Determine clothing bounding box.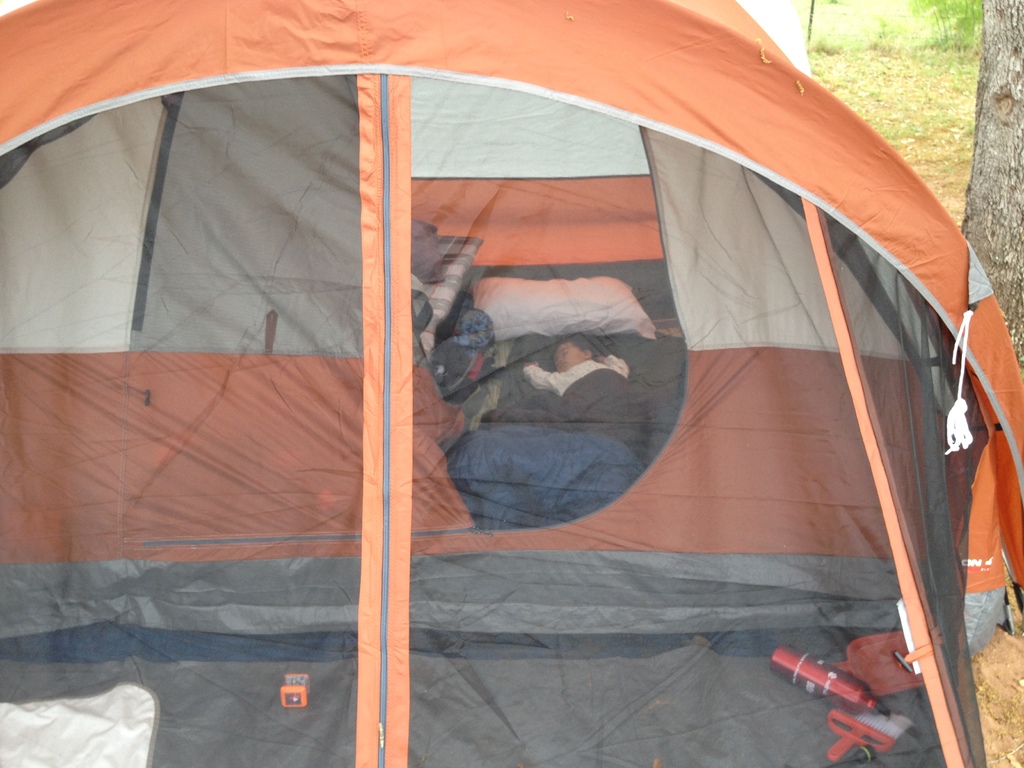
Determined: x1=522 y1=360 x2=630 y2=395.
